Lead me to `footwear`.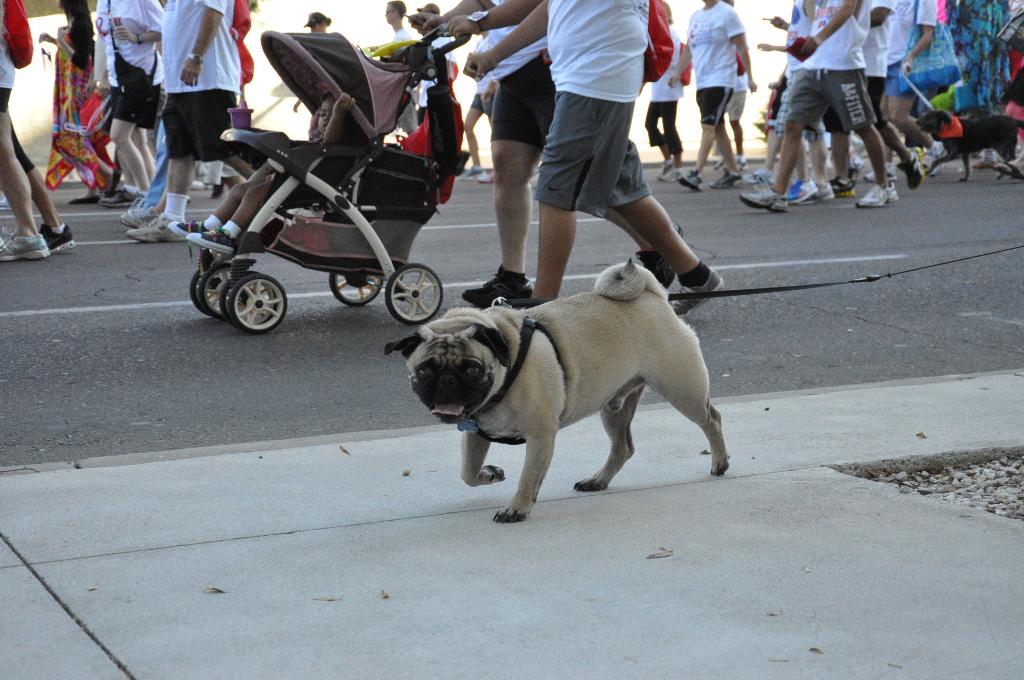
Lead to select_region(67, 198, 98, 204).
